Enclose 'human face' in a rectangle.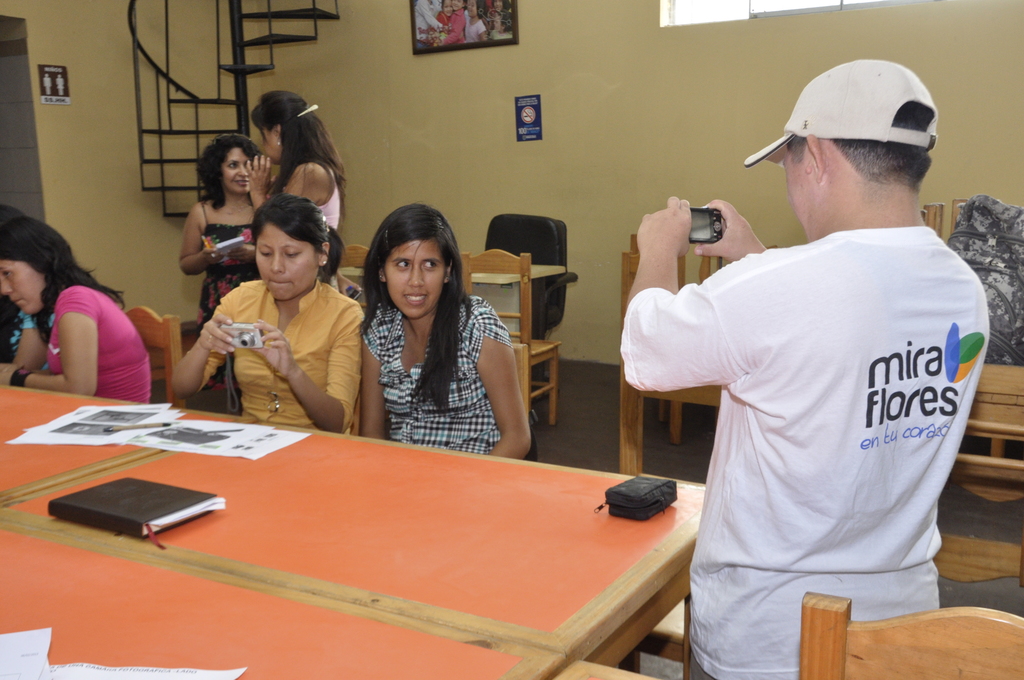
(0, 261, 40, 308).
